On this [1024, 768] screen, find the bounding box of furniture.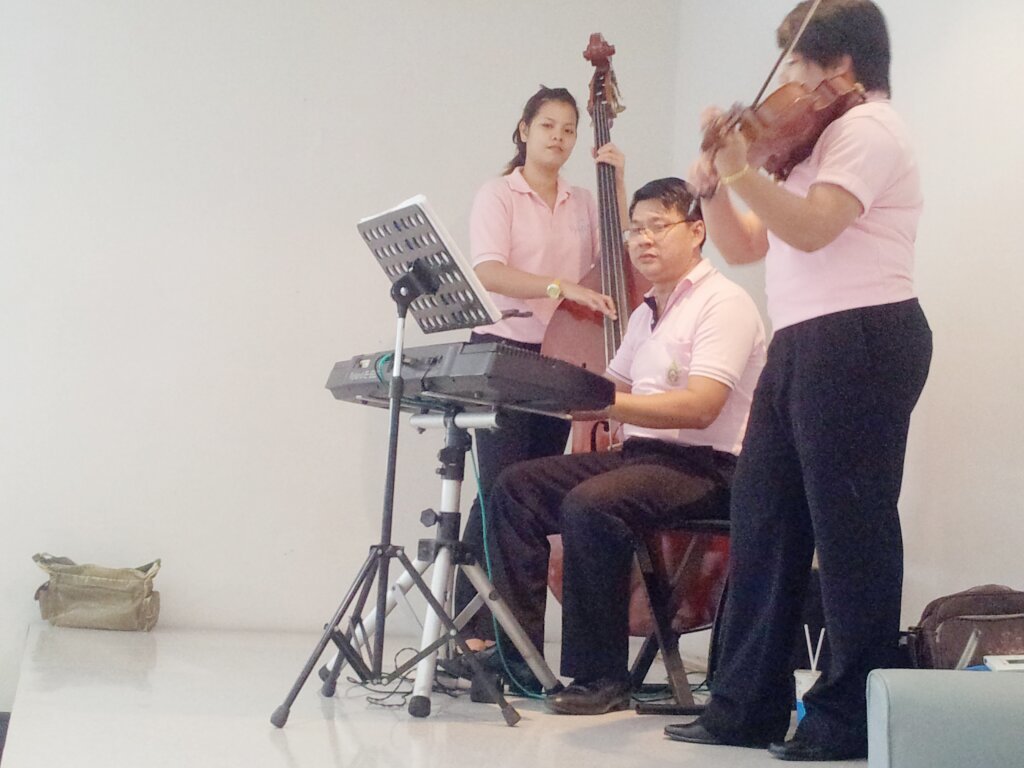
Bounding box: Rect(628, 515, 733, 705).
